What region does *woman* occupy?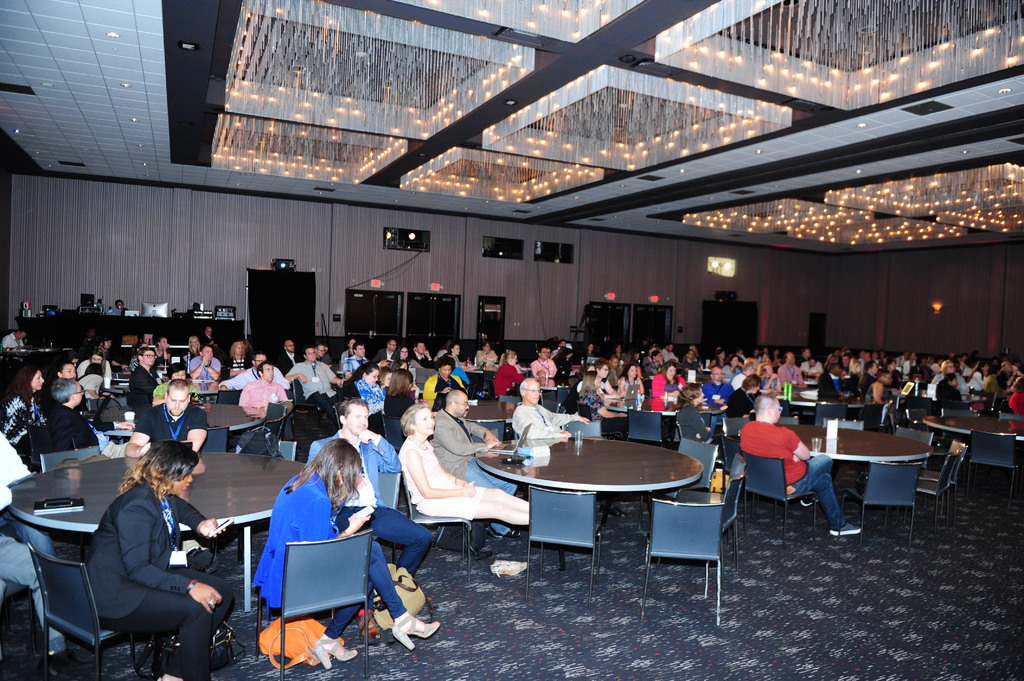
bbox(863, 358, 876, 382).
